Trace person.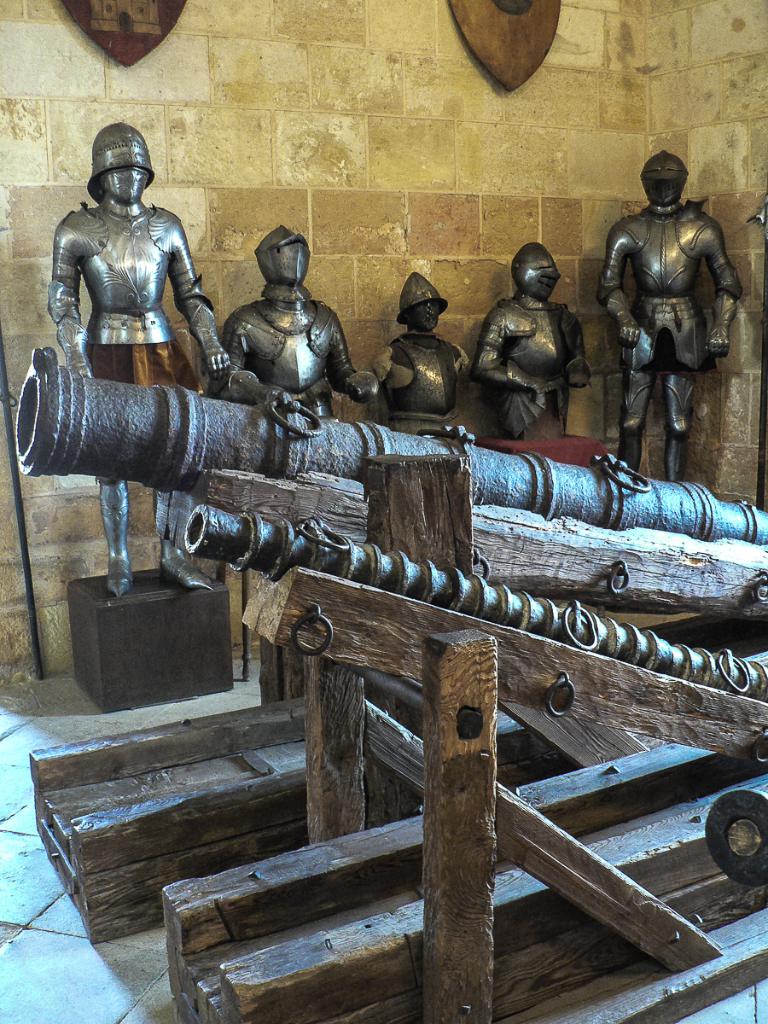
Traced to BBox(611, 125, 742, 492).
